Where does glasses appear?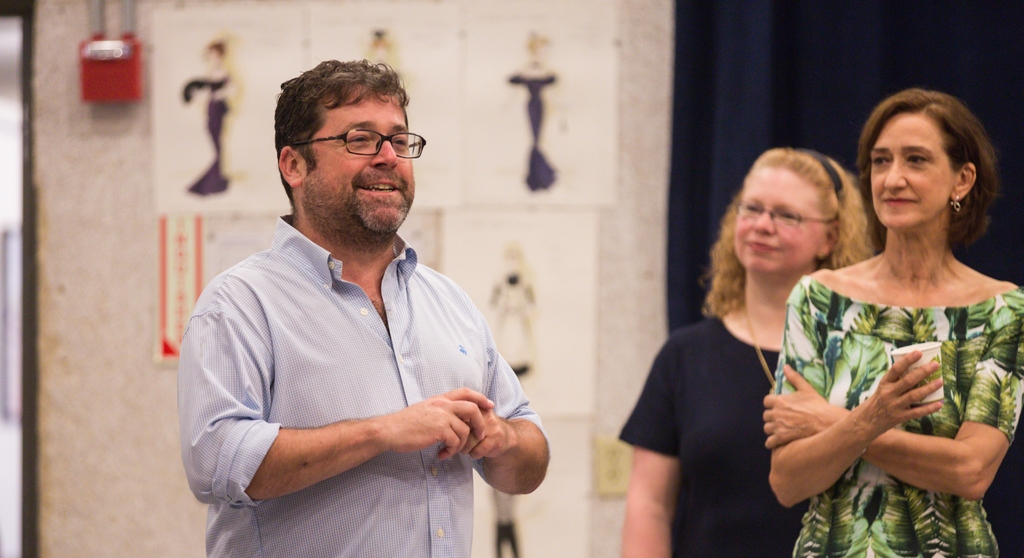
Appears at [732, 196, 836, 235].
